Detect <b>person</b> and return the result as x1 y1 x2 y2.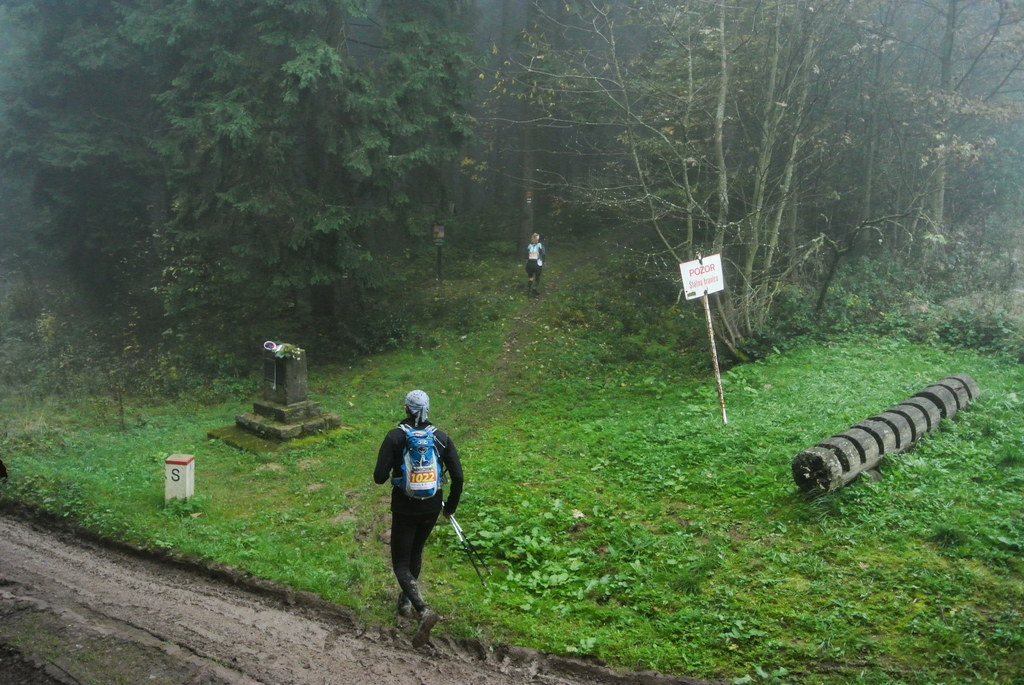
525 230 550 287.
